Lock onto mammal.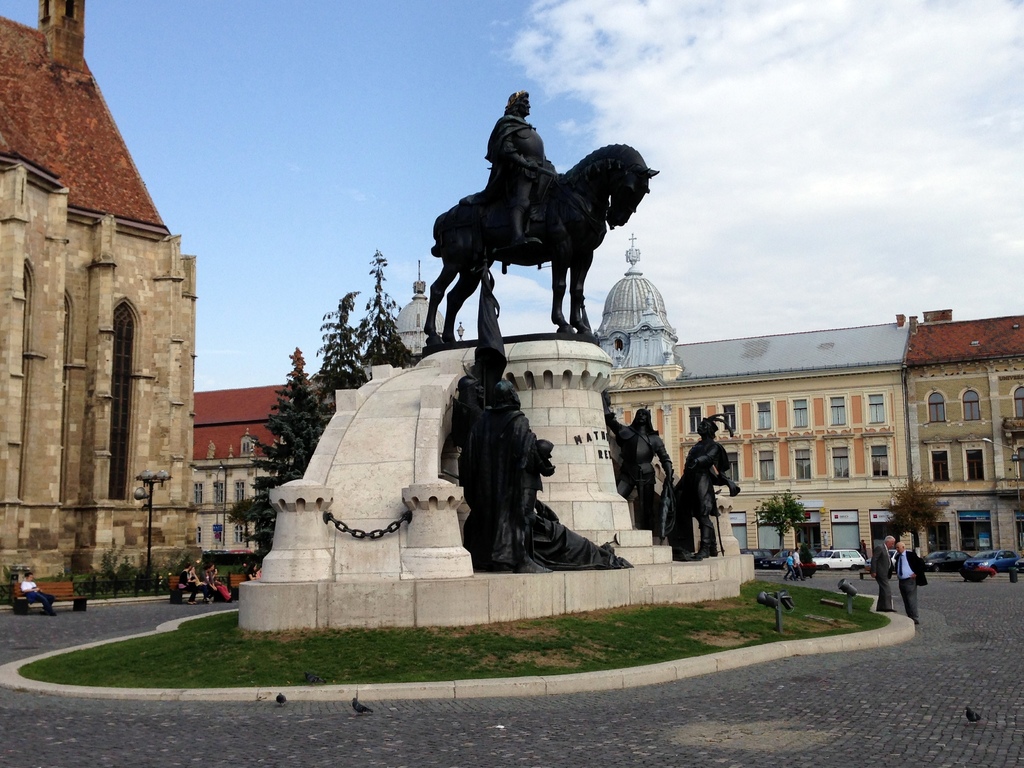
Locked: BBox(790, 549, 805, 582).
